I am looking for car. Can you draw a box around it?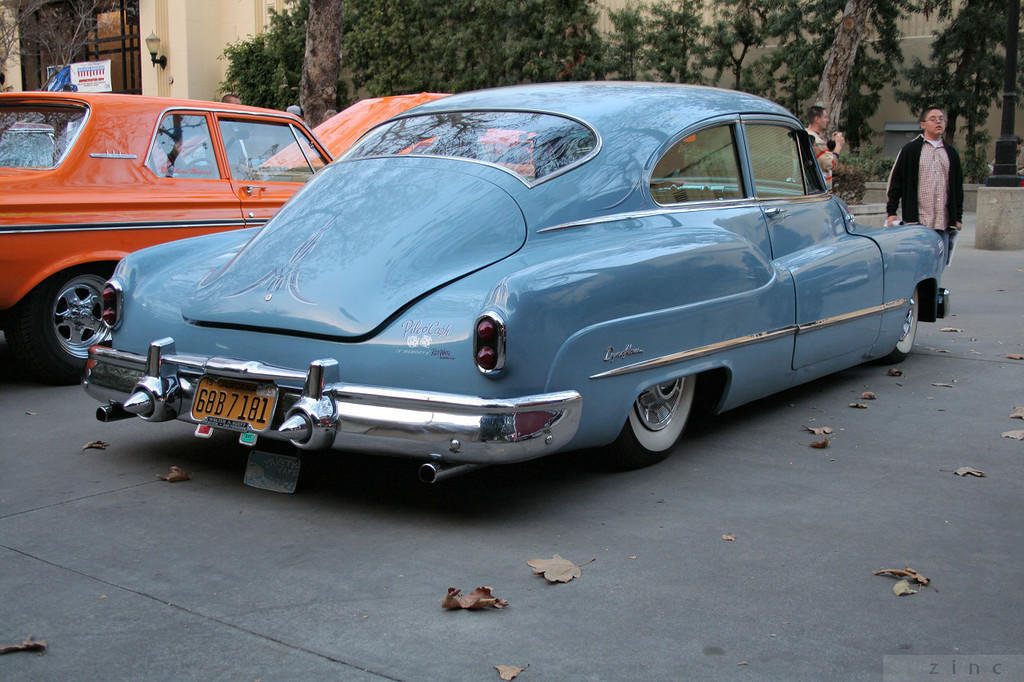
Sure, the bounding box is bbox(81, 78, 952, 497).
